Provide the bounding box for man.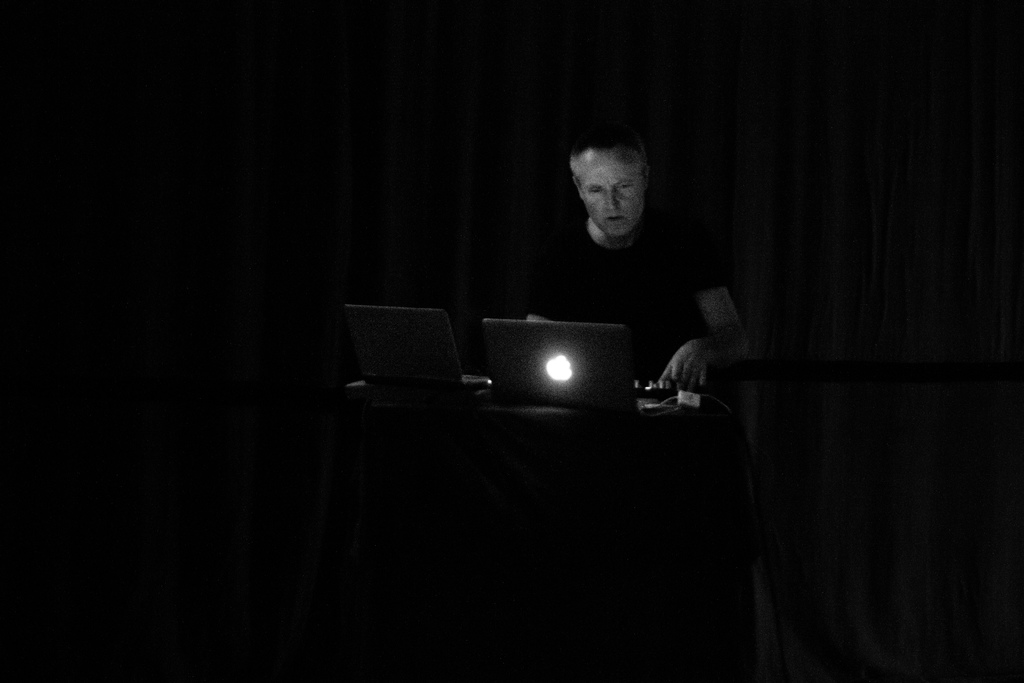
480/132/751/402.
